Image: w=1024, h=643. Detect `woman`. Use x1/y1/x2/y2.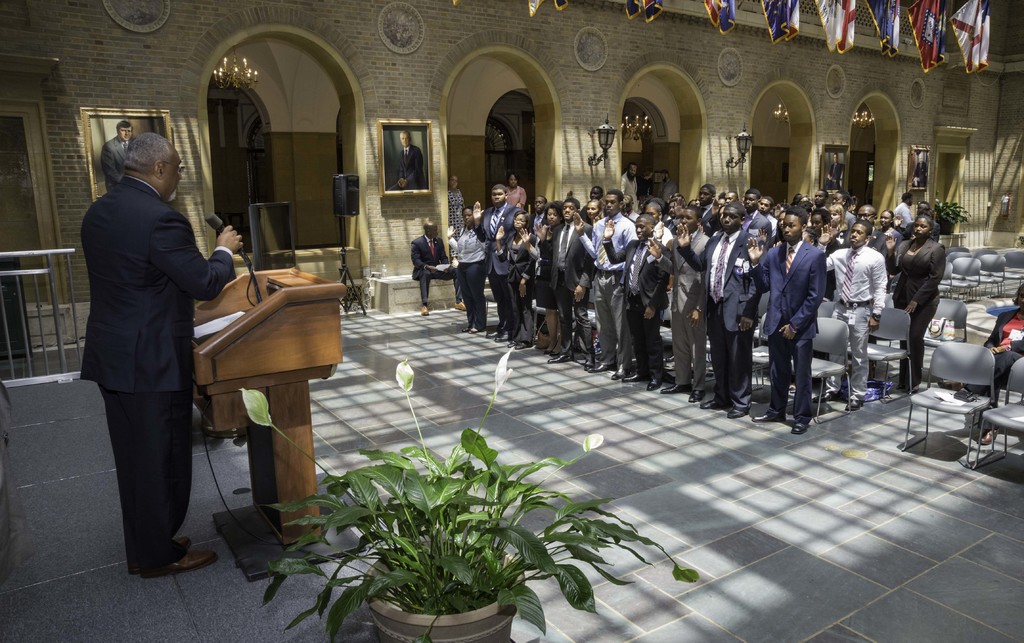
495/213/531/336.
